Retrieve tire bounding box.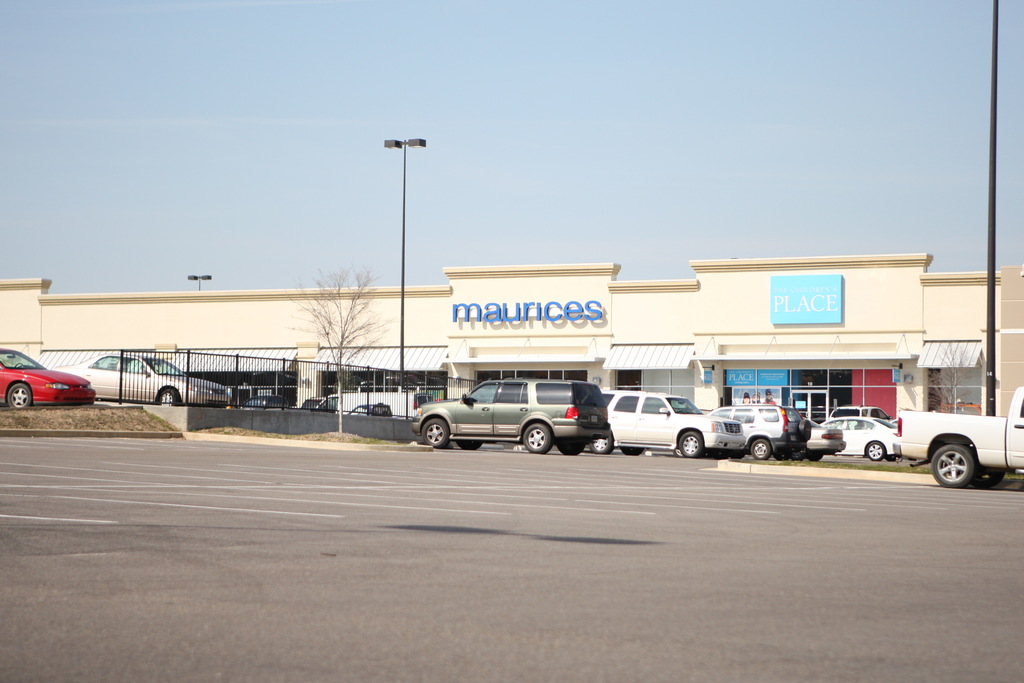
Bounding box: BBox(156, 388, 179, 409).
